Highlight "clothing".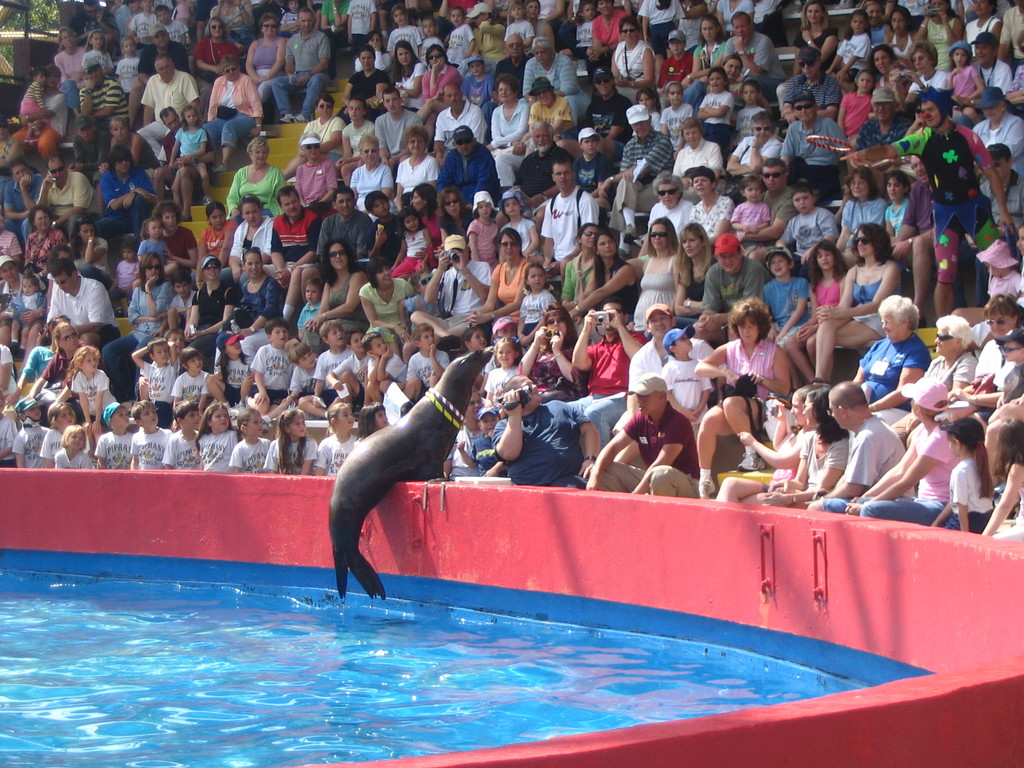
Highlighted region: <box>191,35,241,108</box>.
